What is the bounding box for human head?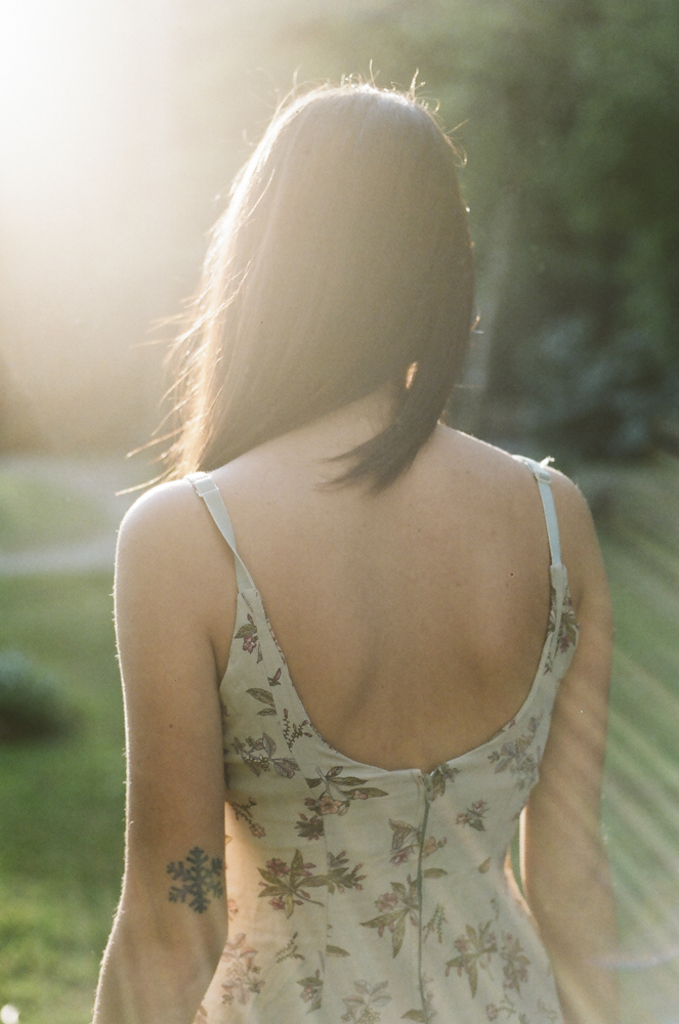
l=172, t=130, r=515, b=598.
